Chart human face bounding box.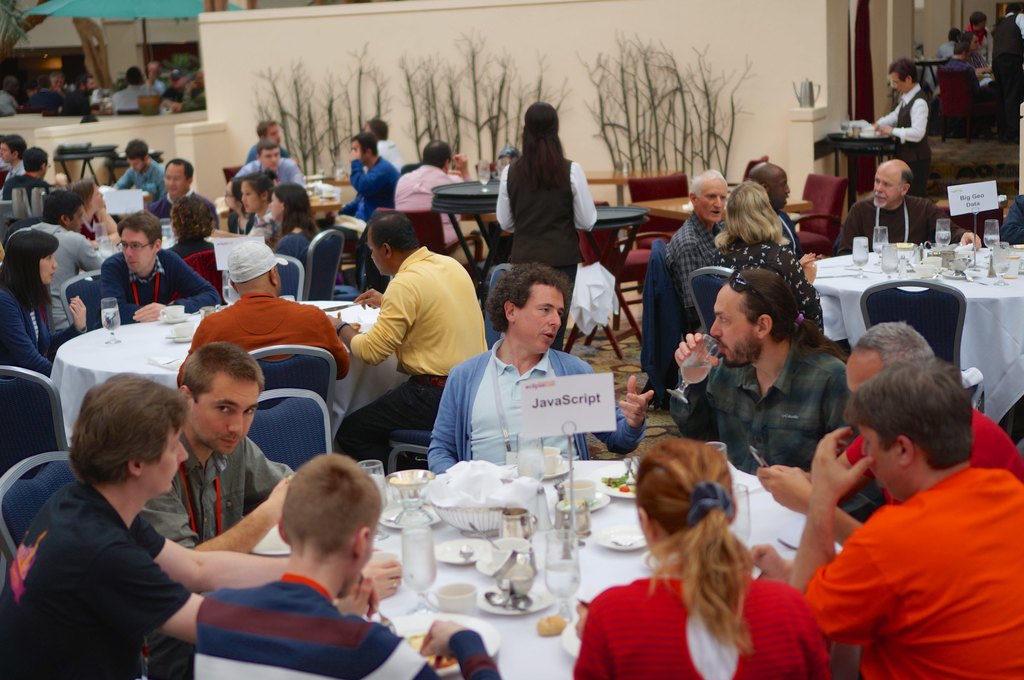
Charted: l=696, t=176, r=728, b=222.
